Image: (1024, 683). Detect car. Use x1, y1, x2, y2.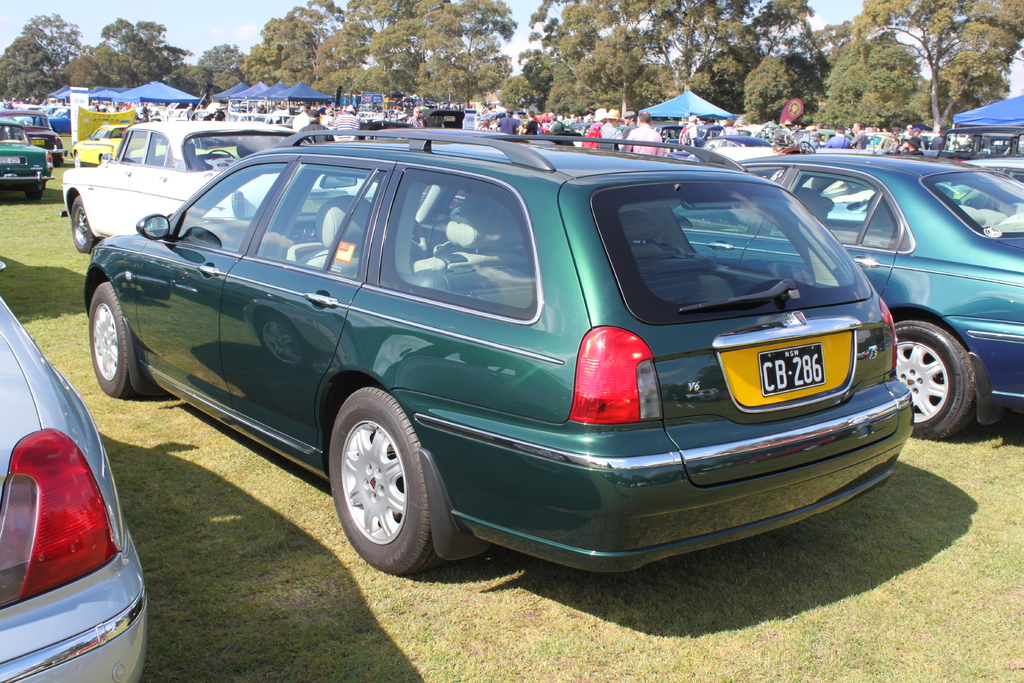
0, 267, 148, 682.
